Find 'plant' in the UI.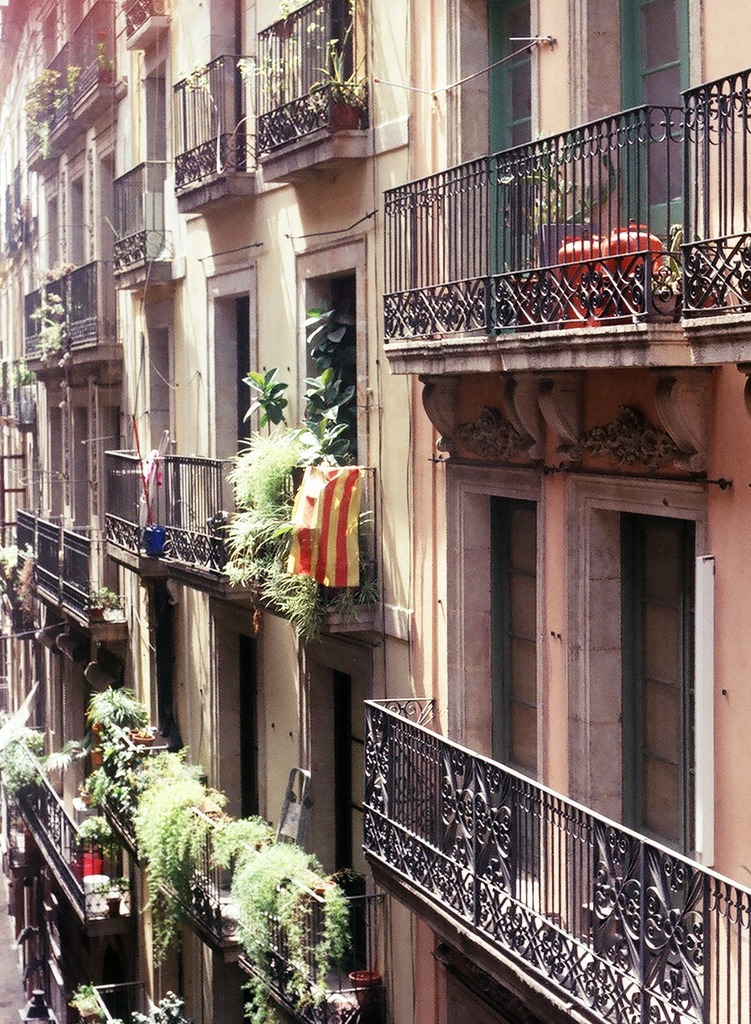
UI element at (211, 427, 343, 626).
